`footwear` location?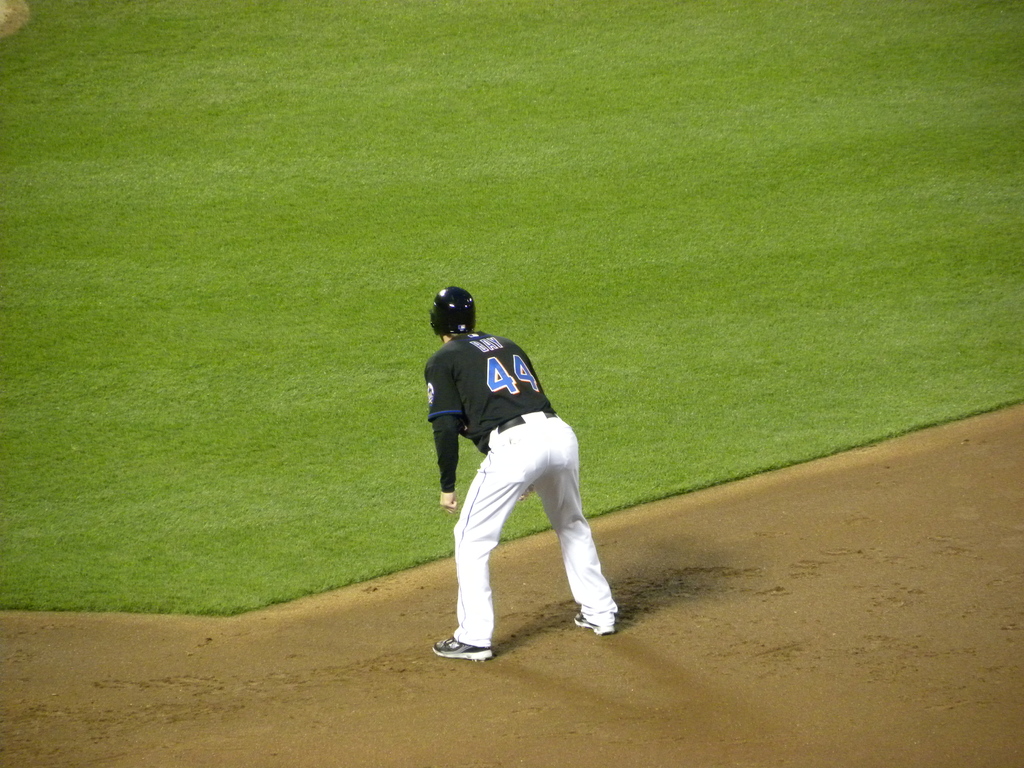
BBox(573, 611, 620, 638)
